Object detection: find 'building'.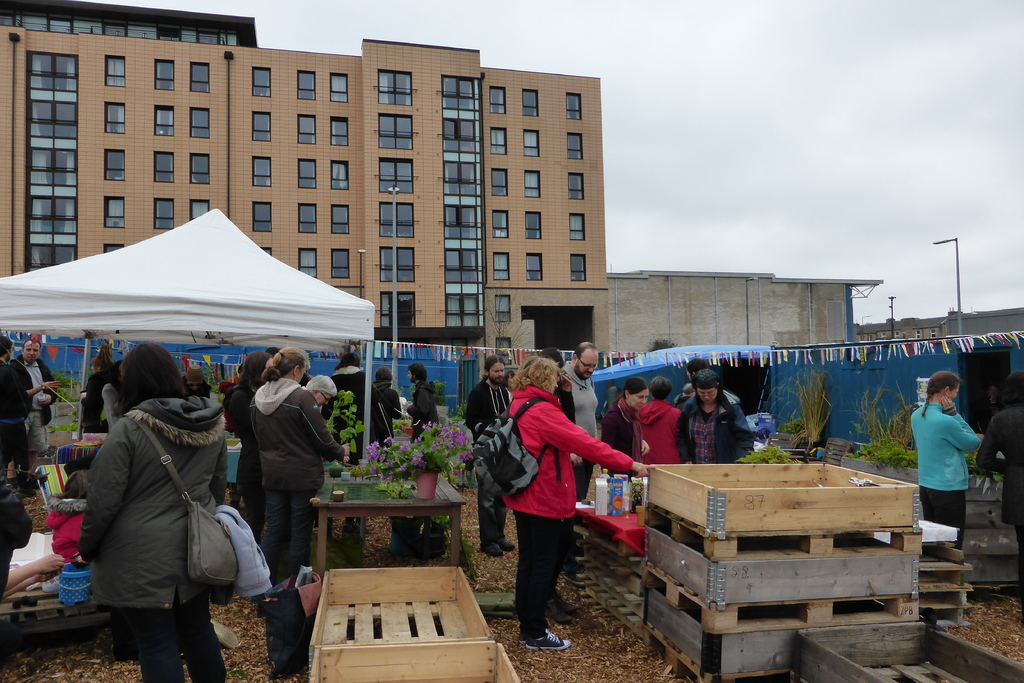
Rect(0, 0, 604, 360).
